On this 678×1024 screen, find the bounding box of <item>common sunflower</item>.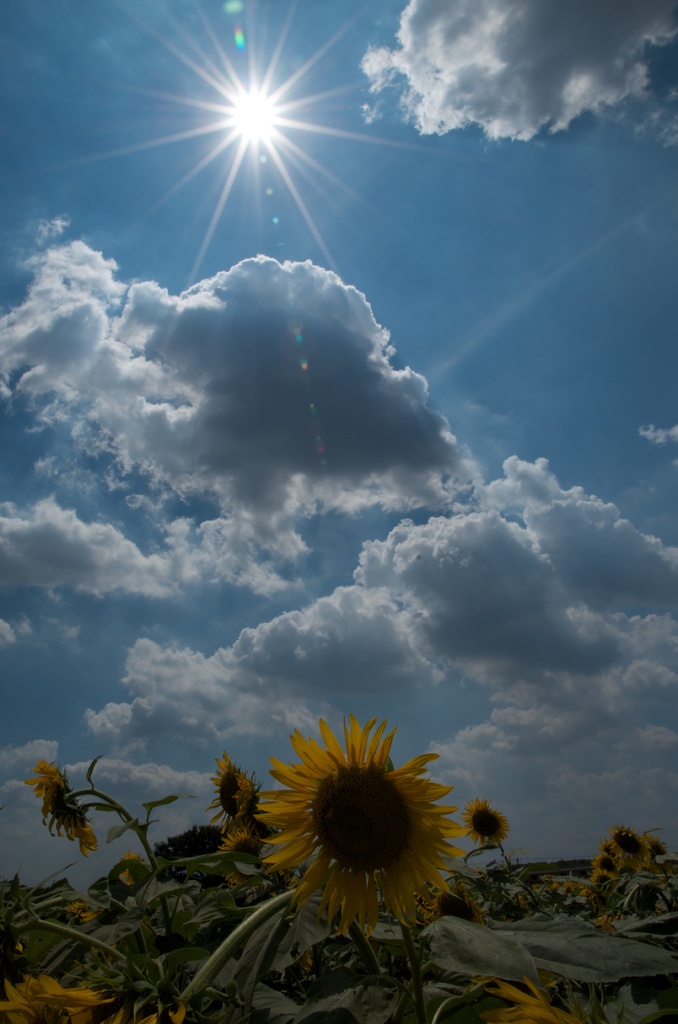
Bounding box: locate(438, 972, 583, 1023).
